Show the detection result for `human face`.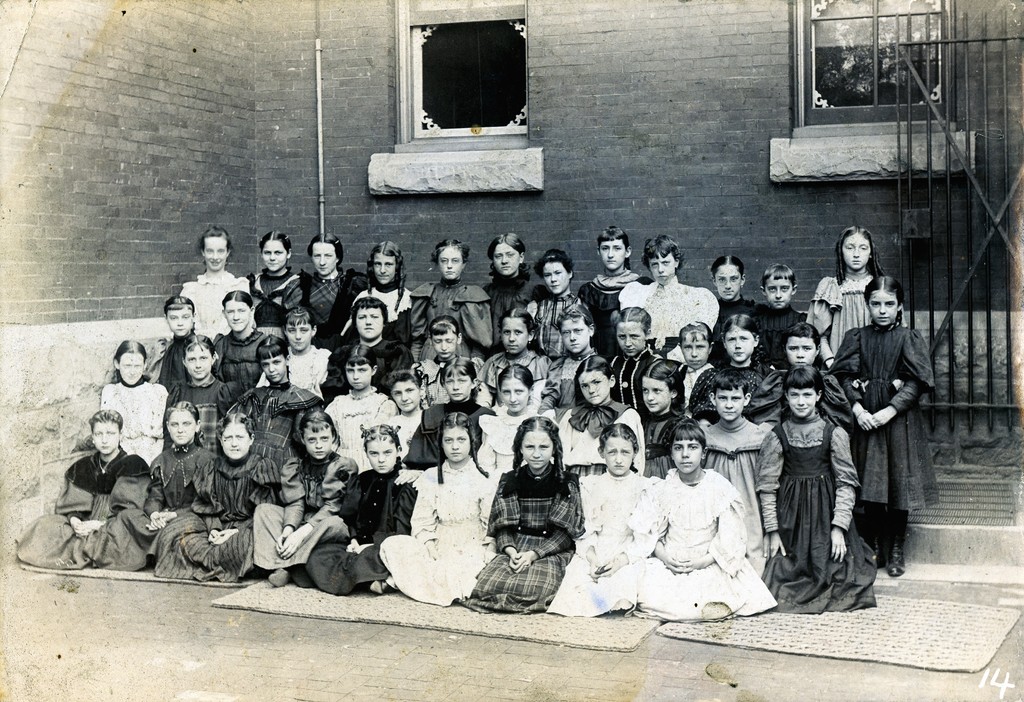
bbox=[572, 366, 608, 408].
